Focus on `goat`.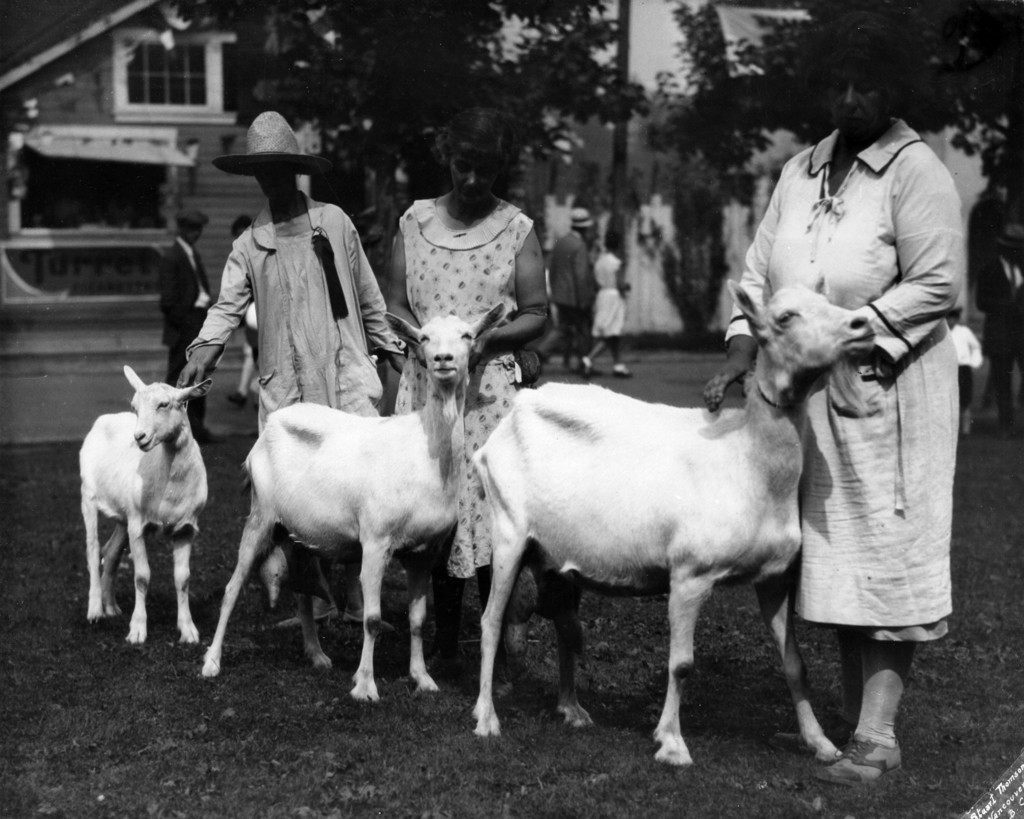
Focused at bbox=(465, 276, 881, 767).
